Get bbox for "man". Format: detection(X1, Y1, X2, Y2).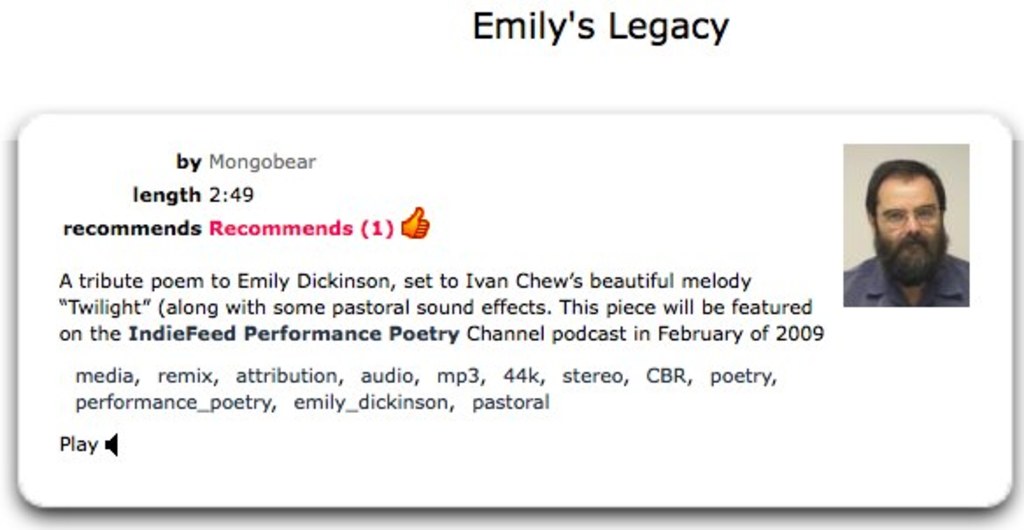
detection(843, 161, 978, 312).
